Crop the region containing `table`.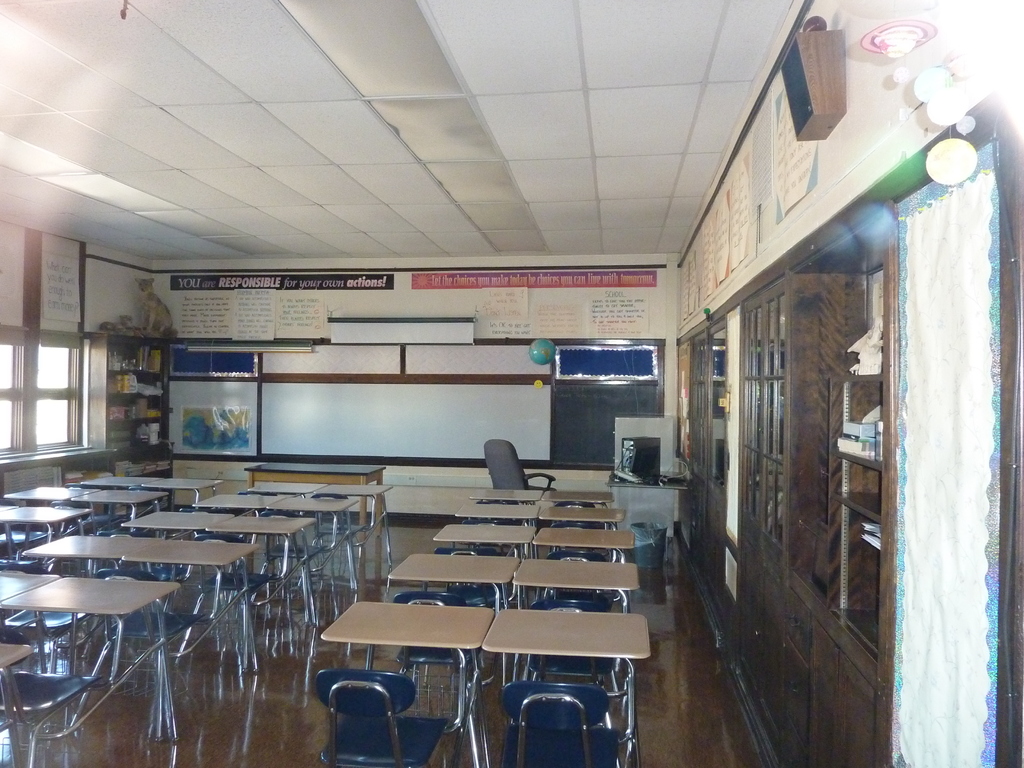
Crop region: l=205, t=516, r=314, b=578.
